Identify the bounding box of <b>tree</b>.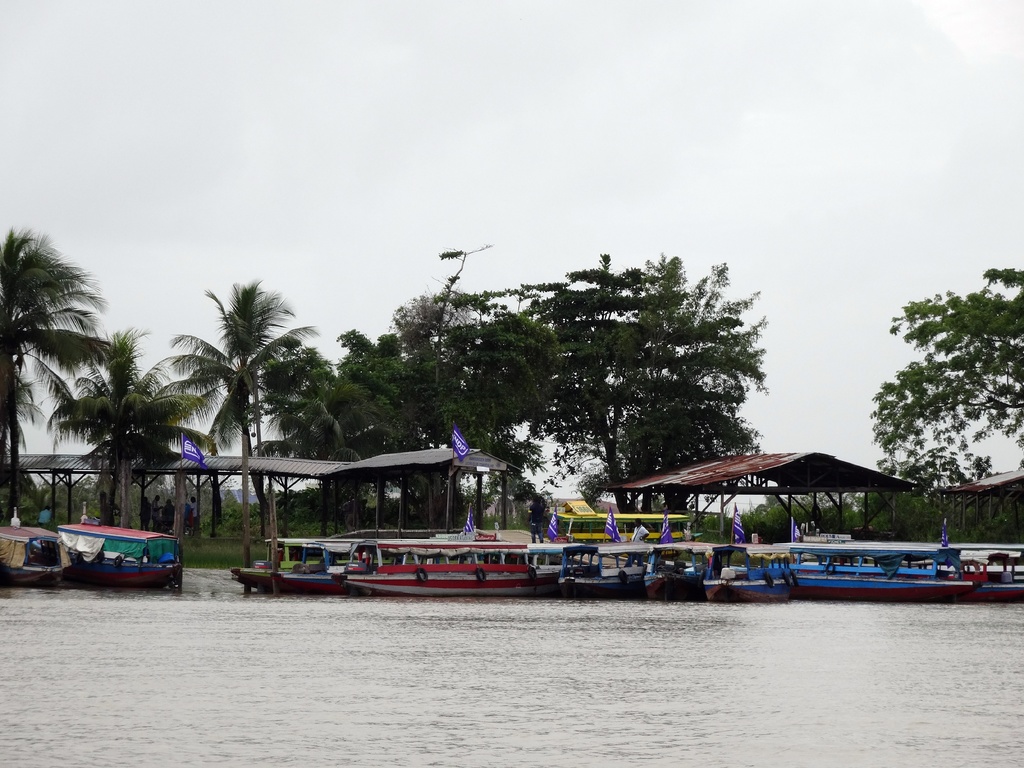
867:268:1023:534.
